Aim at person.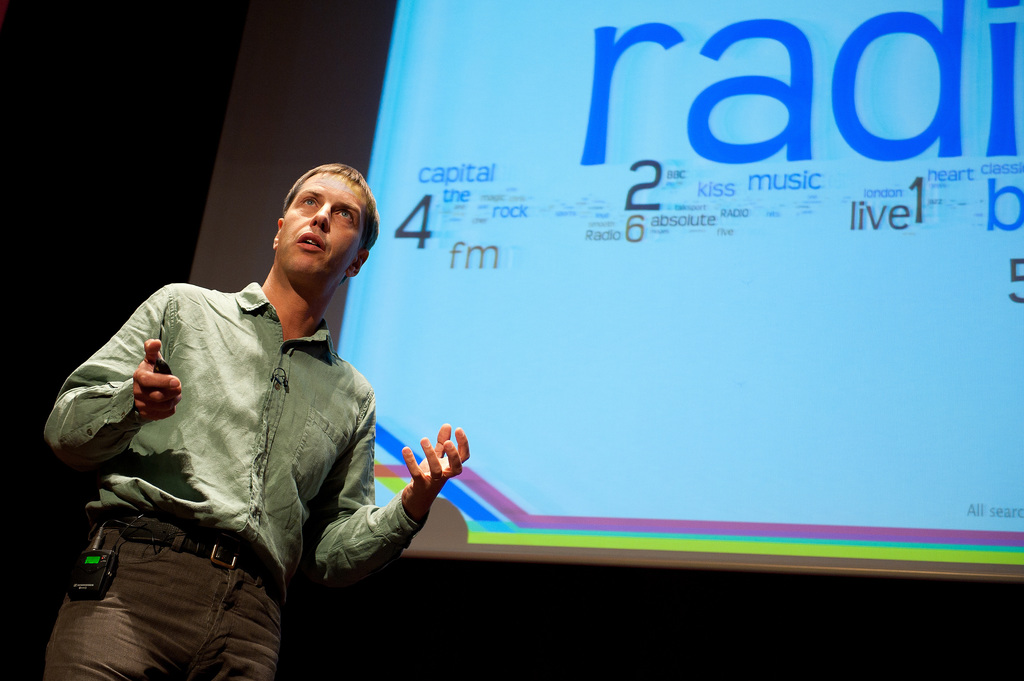
Aimed at l=95, t=131, r=468, b=668.
